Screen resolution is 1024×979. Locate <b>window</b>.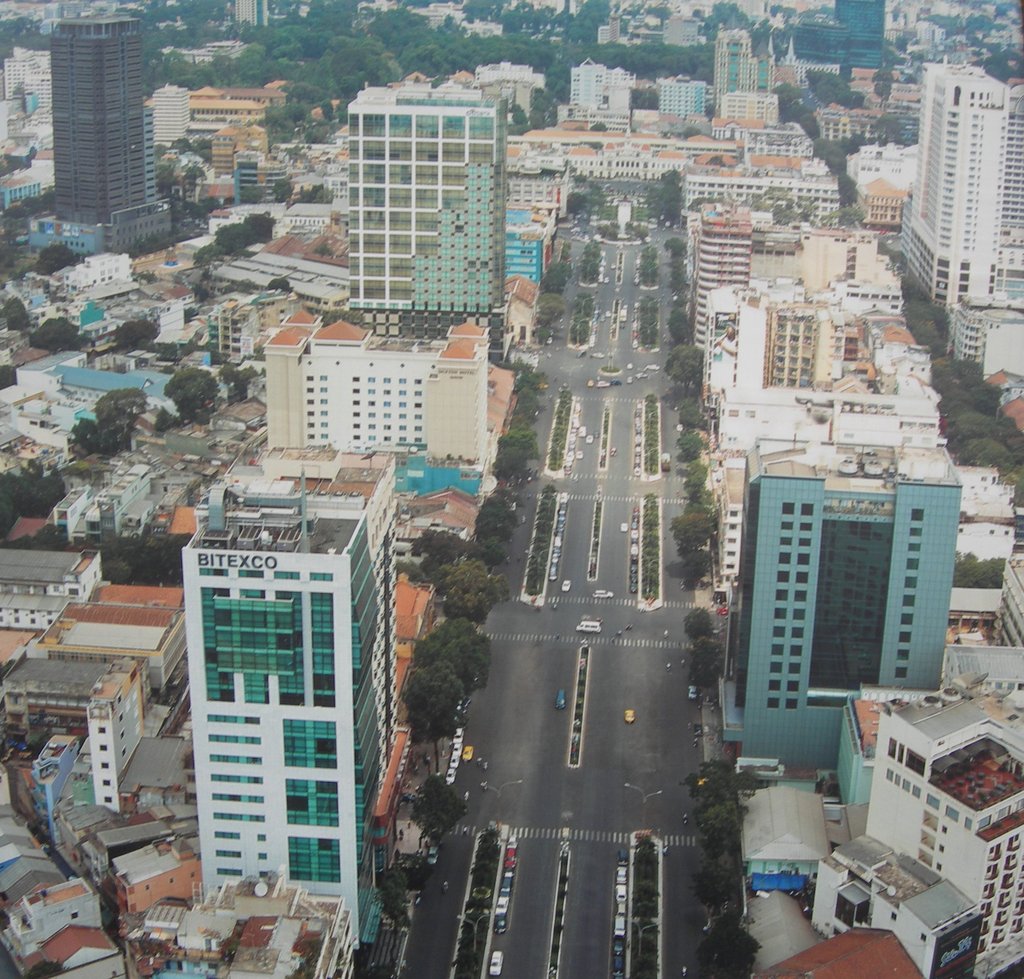
[x1=1017, y1=799, x2=1023, y2=814].
